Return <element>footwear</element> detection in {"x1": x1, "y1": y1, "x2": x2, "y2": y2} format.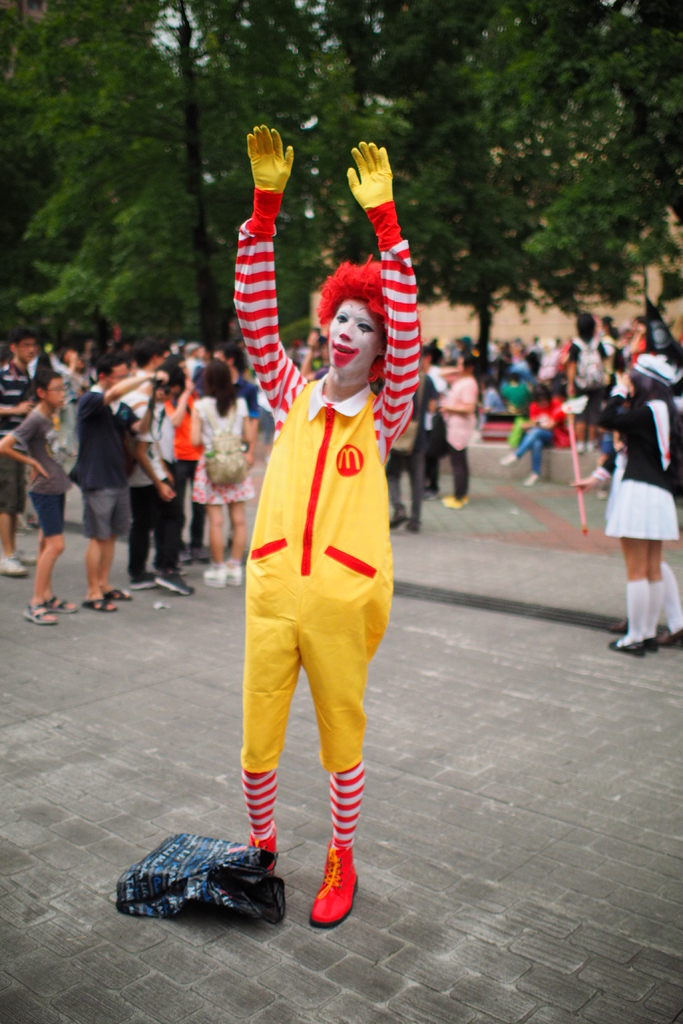
{"x1": 523, "y1": 475, "x2": 540, "y2": 493}.
